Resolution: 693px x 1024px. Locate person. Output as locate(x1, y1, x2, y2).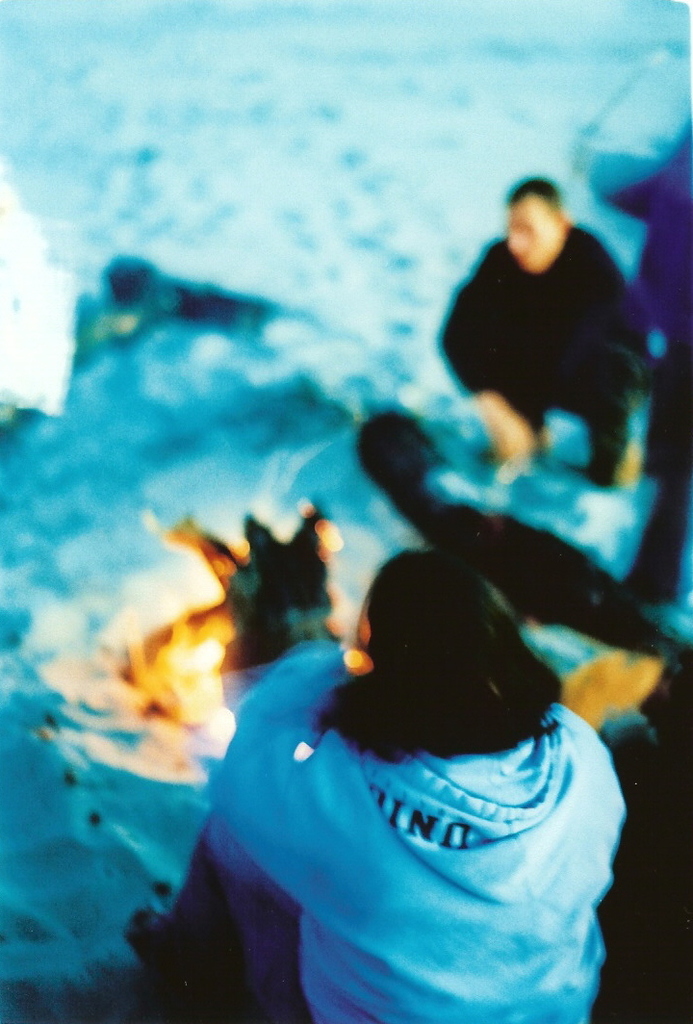
locate(431, 157, 656, 546).
